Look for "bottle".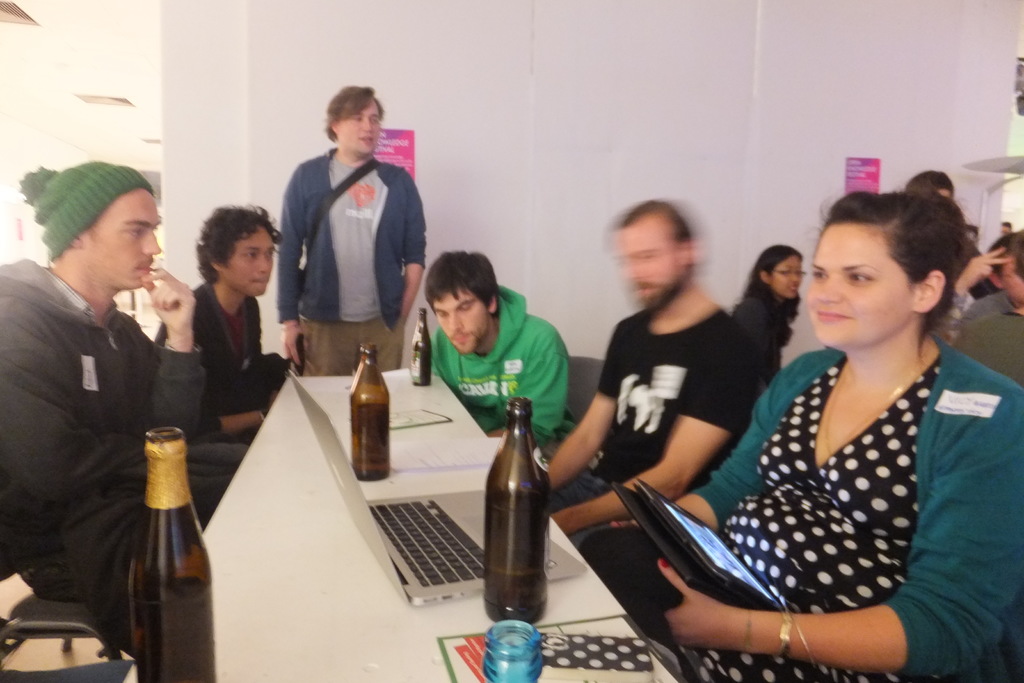
Found: detection(127, 419, 217, 682).
